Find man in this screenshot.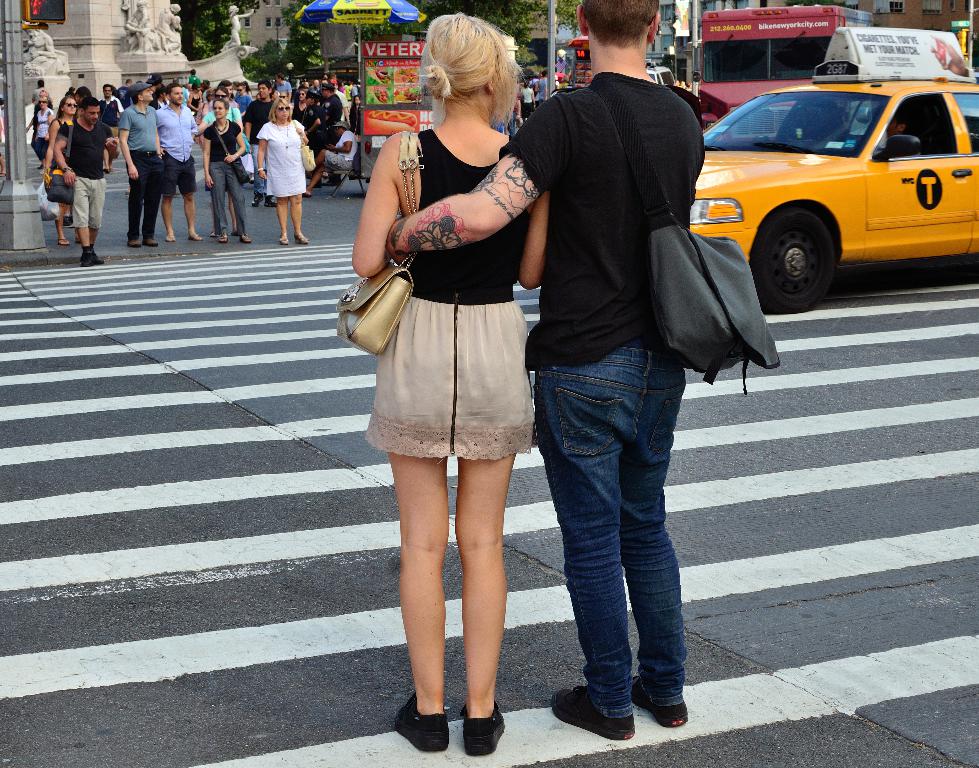
The bounding box for man is [244,80,277,209].
